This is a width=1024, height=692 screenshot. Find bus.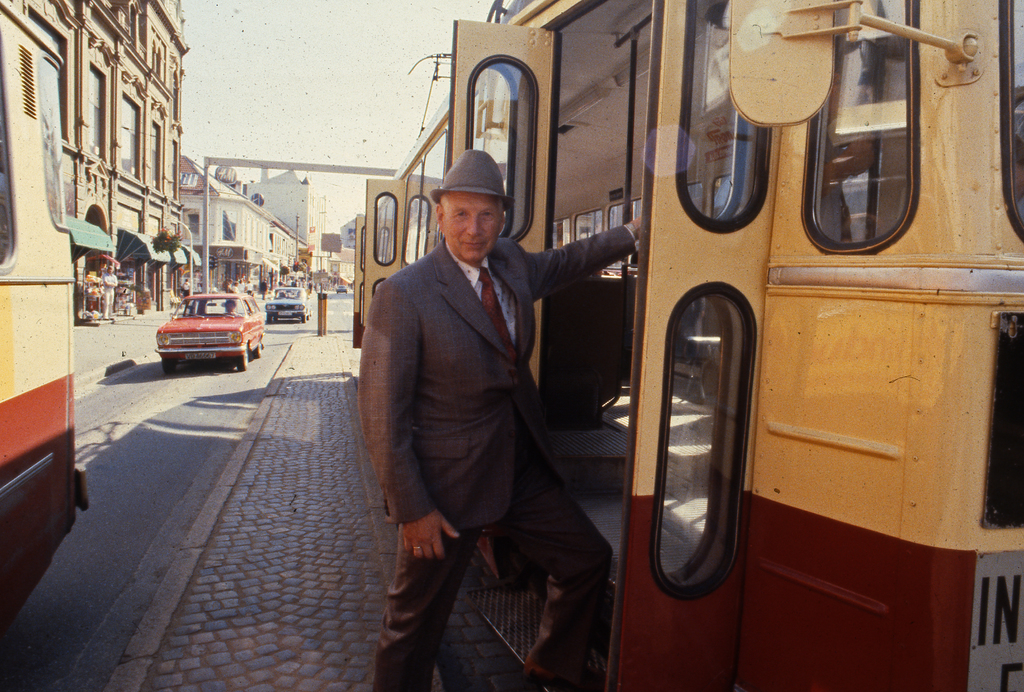
Bounding box: <box>0,0,82,632</box>.
